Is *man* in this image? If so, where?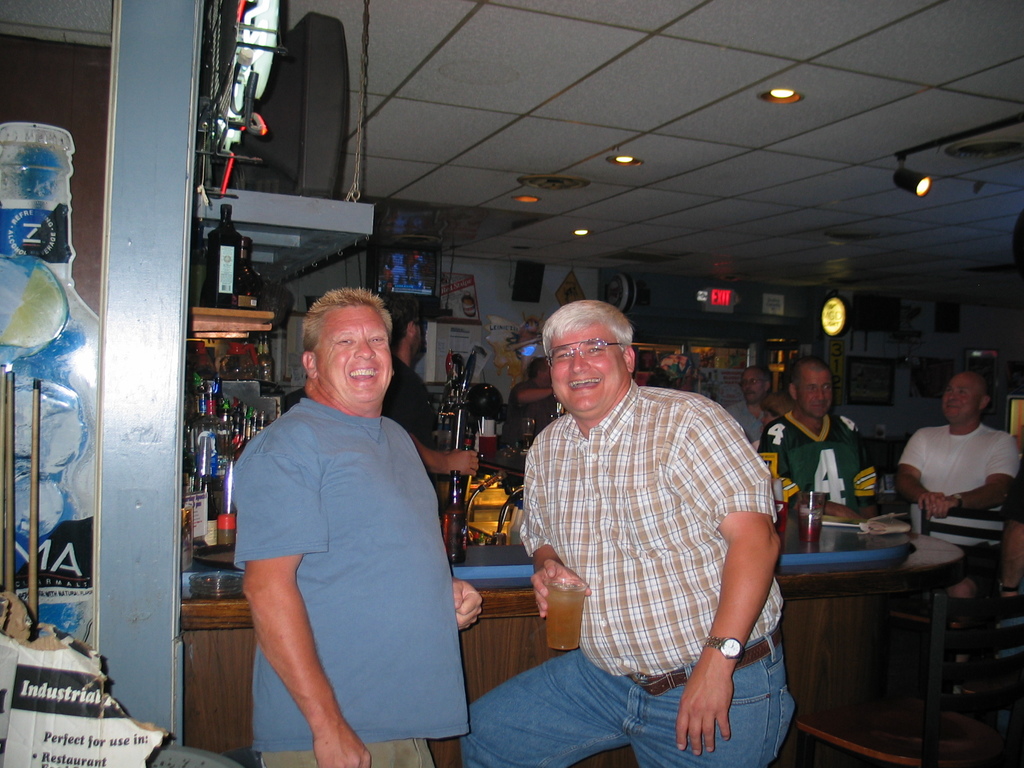
Yes, at crop(501, 348, 570, 458).
